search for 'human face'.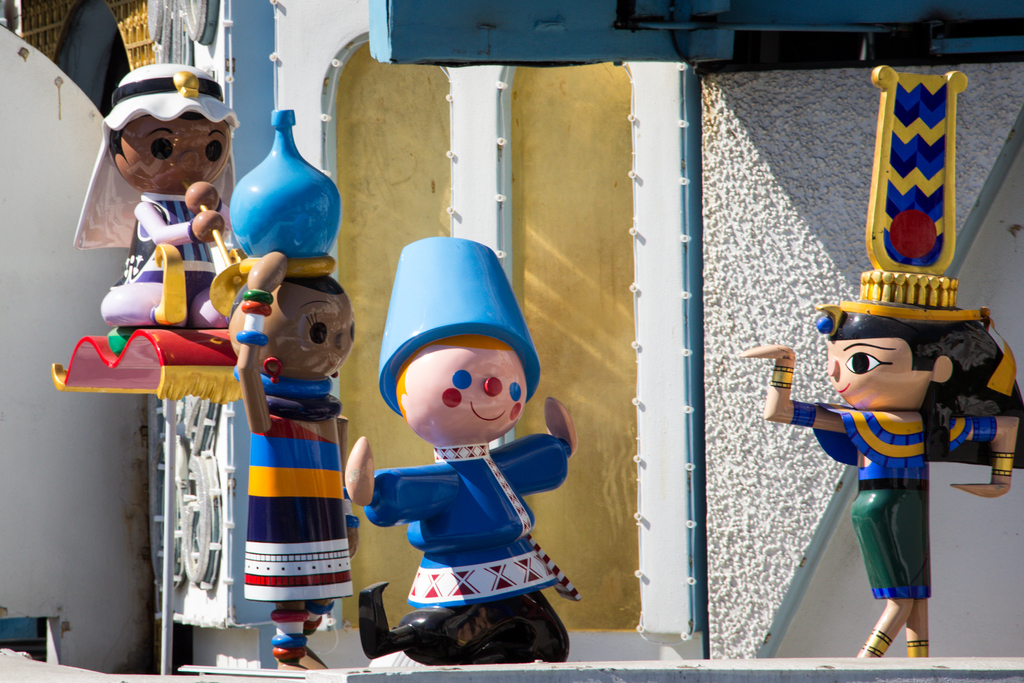
Found at crop(295, 297, 356, 374).
